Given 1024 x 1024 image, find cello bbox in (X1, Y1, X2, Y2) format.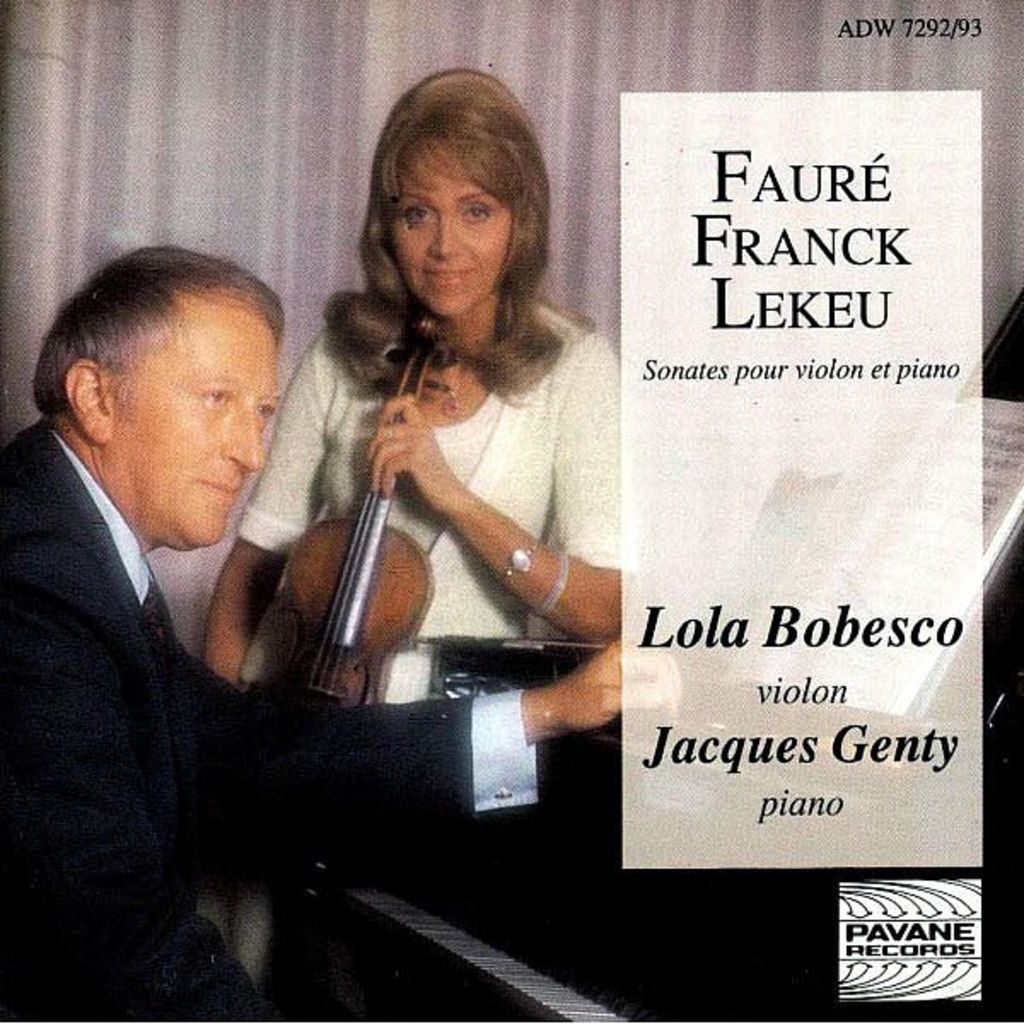
(275, 311, 466, 705).
